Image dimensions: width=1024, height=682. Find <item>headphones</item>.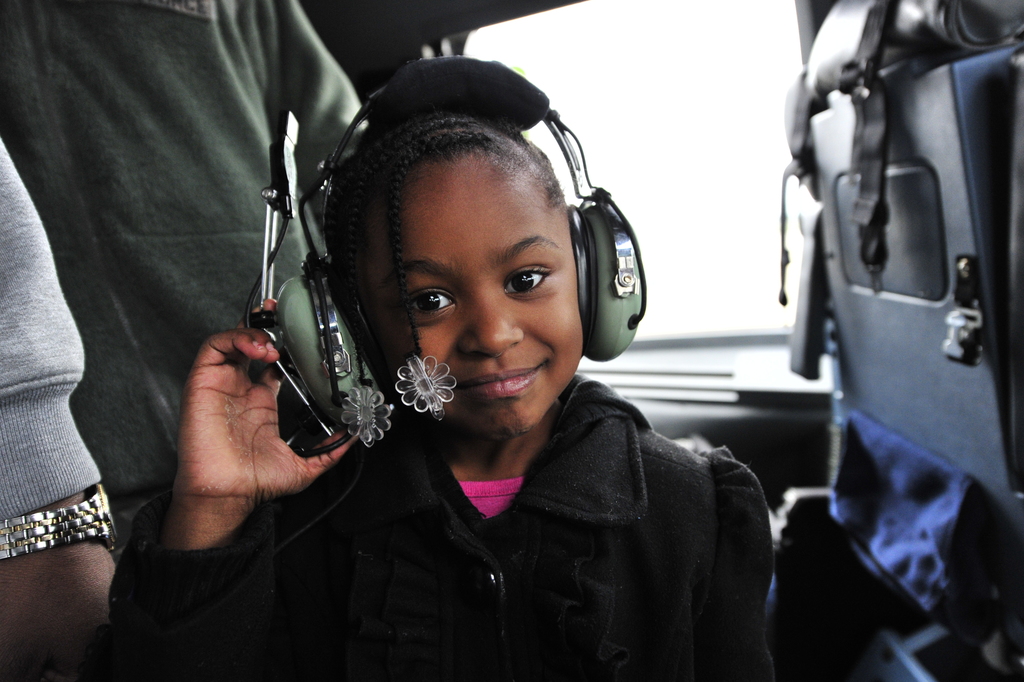
locate(262, 52, 642, 391).
